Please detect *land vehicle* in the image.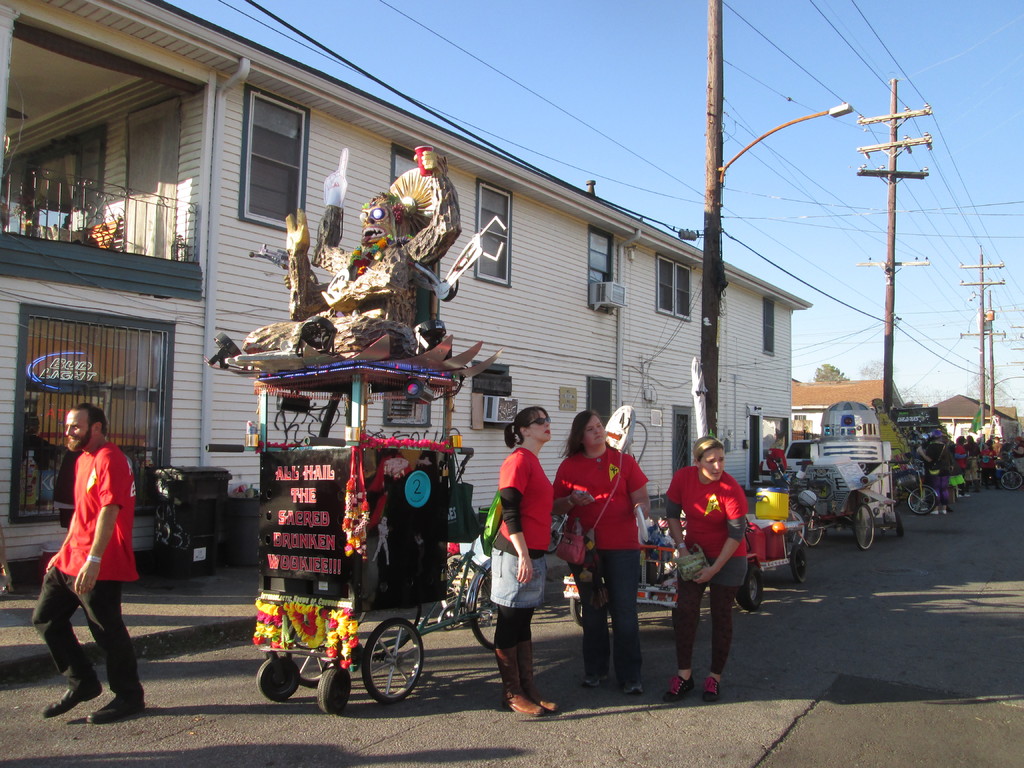
detection(899, 471, 934, 515).
